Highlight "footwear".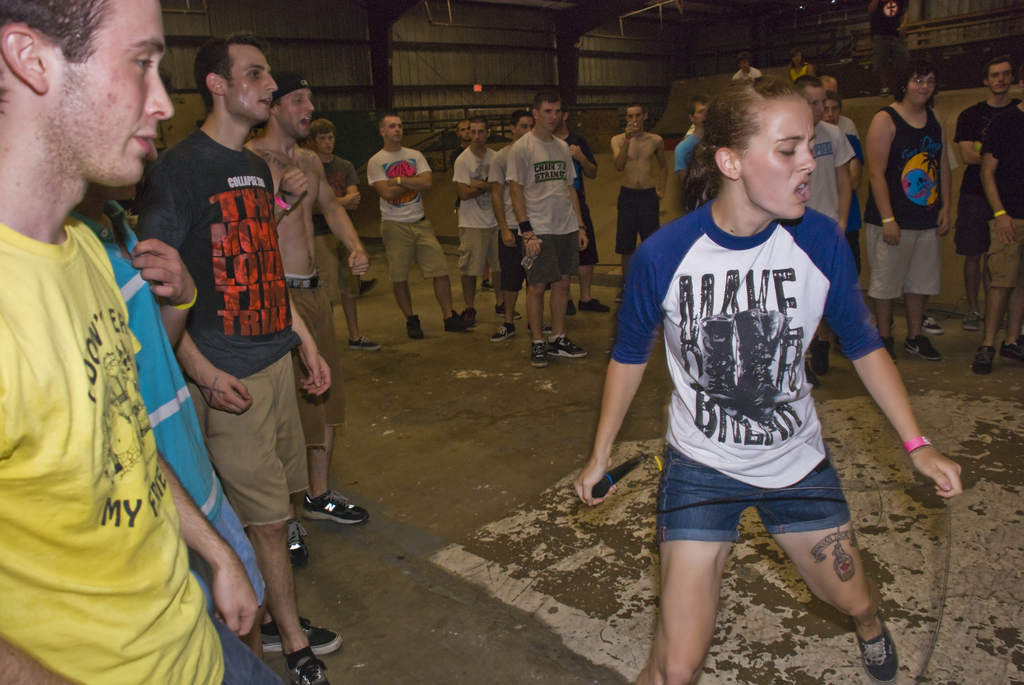
Highlighted region: <region>295, 485, 357, 551</region>.
